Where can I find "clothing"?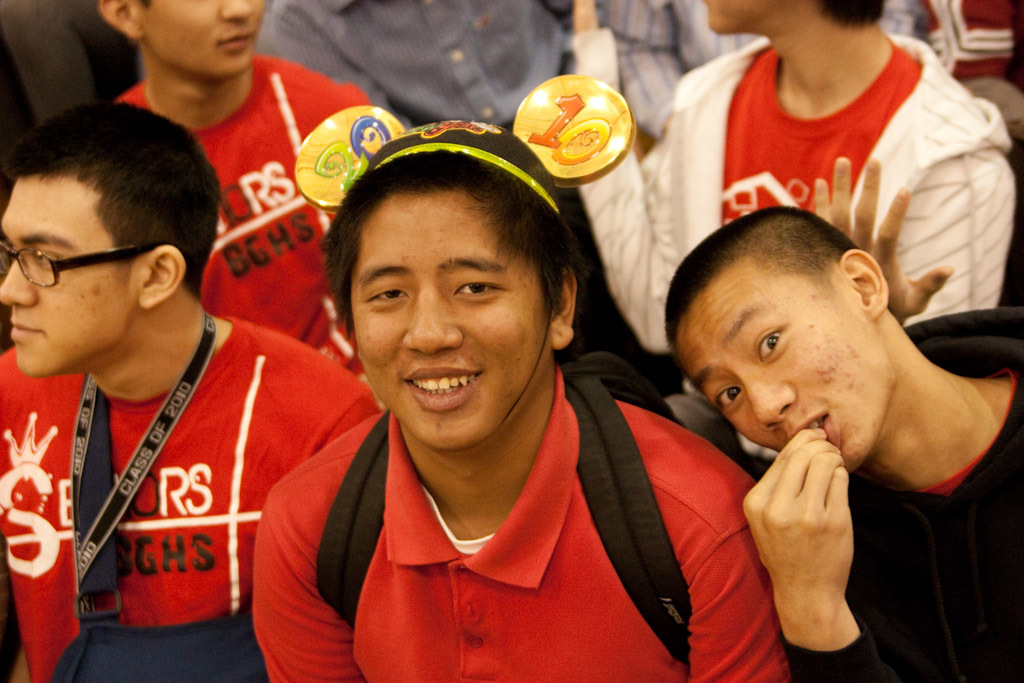
You can find it at crop(256, 364, 799, 682).
